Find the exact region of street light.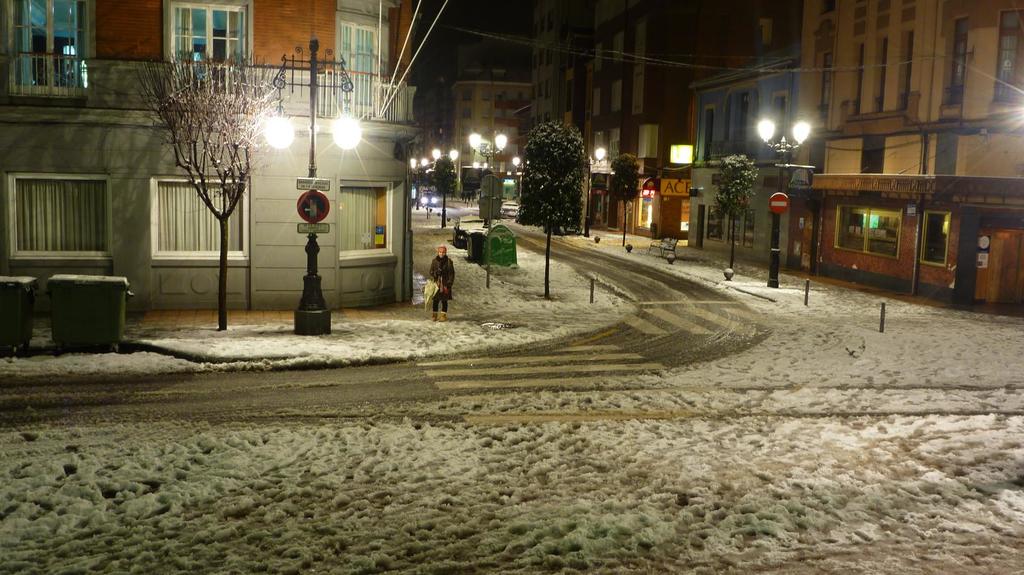
Exact region: BBox(470, 132, 509, 291).
